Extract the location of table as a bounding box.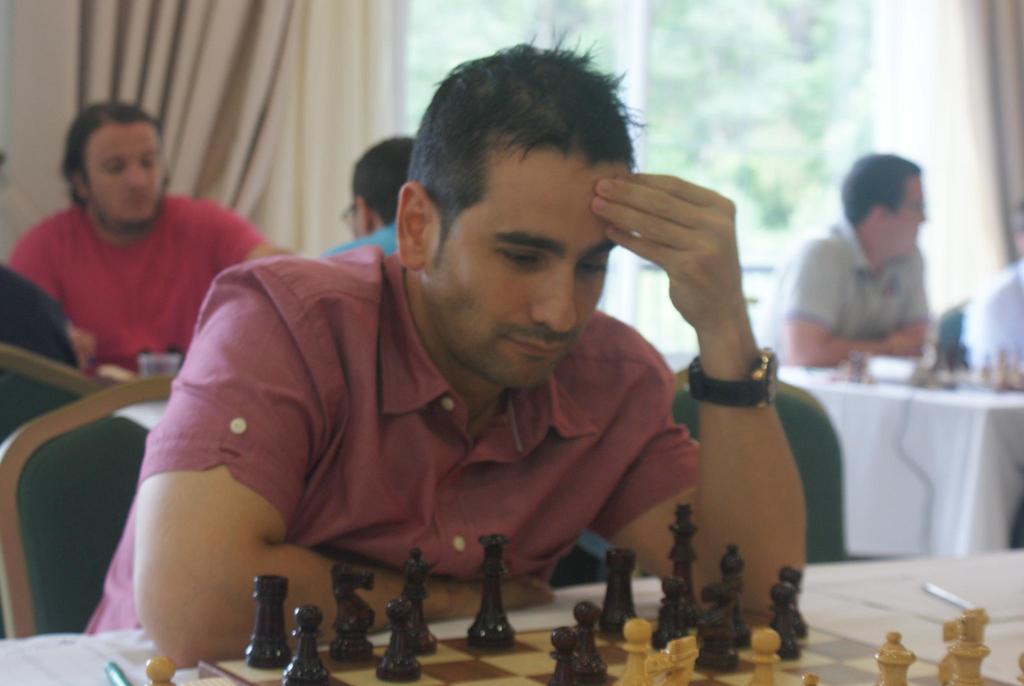
[x1=822, y1=350, x2=1020, y2=596].
